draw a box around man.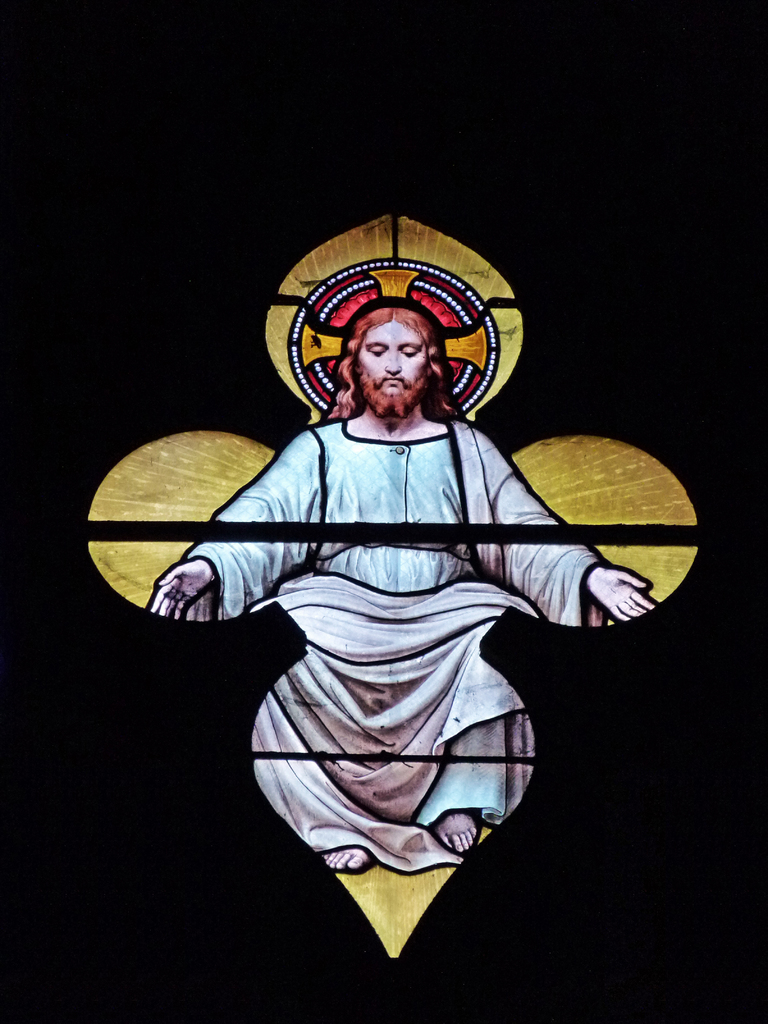
138,227,685,908.
